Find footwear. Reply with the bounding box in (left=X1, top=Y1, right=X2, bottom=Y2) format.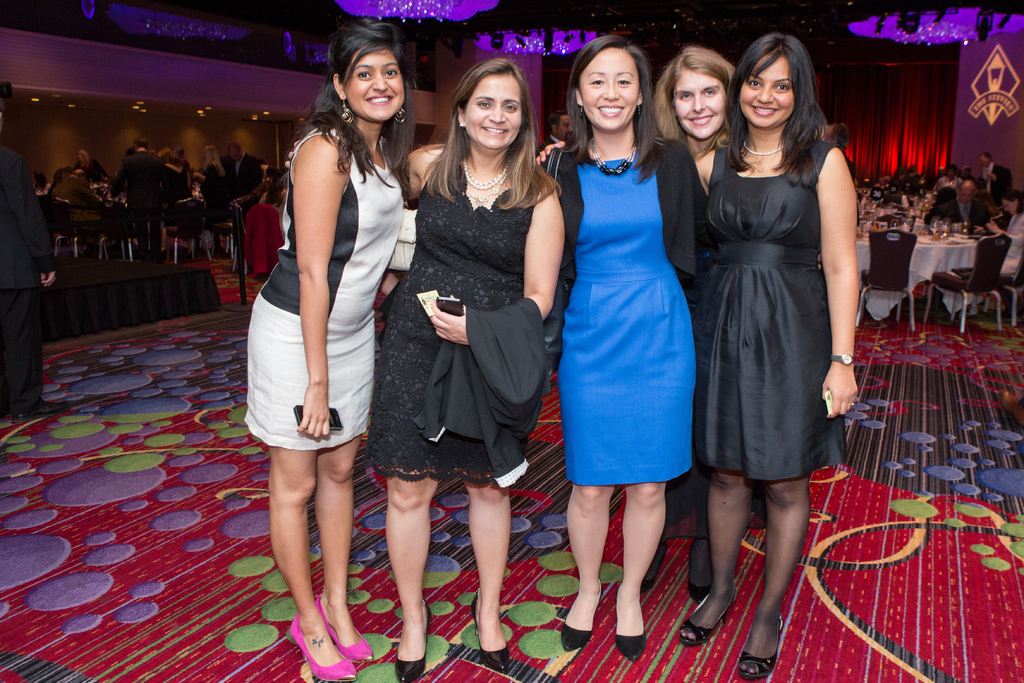
(left=309, top=592, right=376, bottom=673).
